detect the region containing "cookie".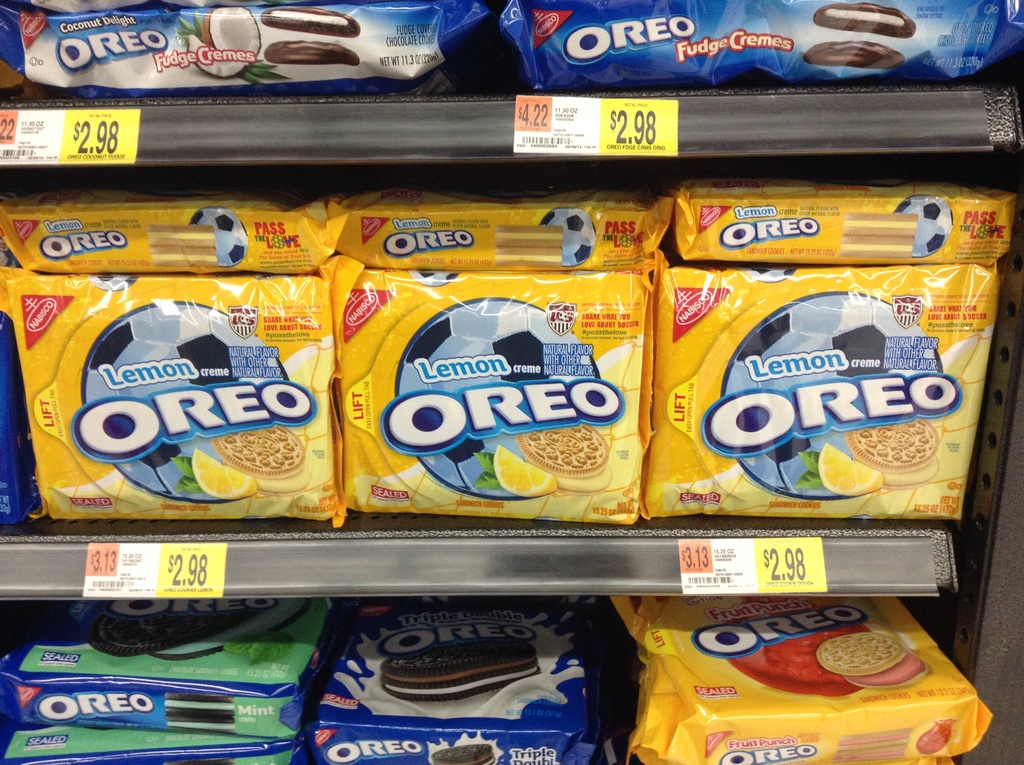
rect(801, 38, 906, 71).
